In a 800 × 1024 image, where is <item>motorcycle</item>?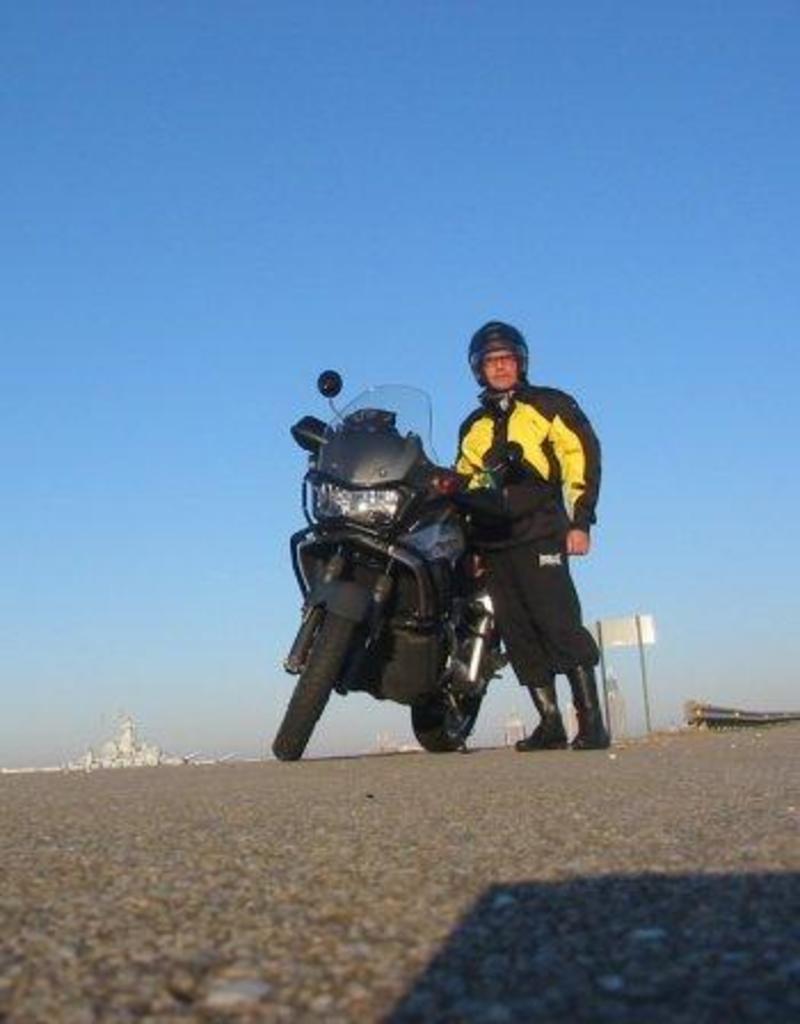
box=[274, 414, 583, 768].
